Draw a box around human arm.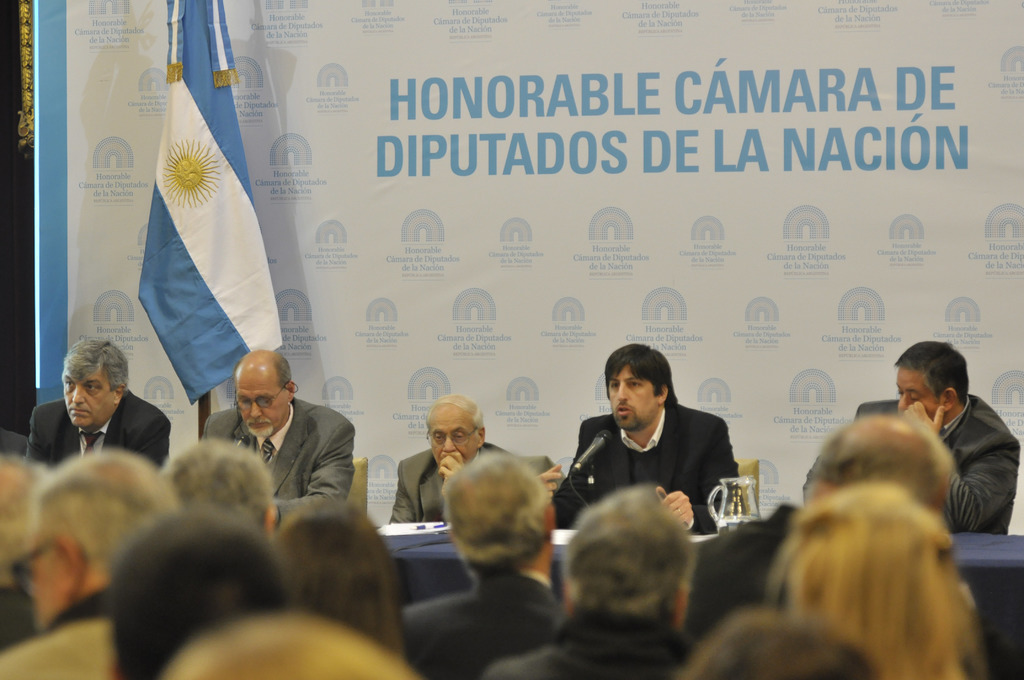
[left=653, top=425, right=755, bottom=534].
